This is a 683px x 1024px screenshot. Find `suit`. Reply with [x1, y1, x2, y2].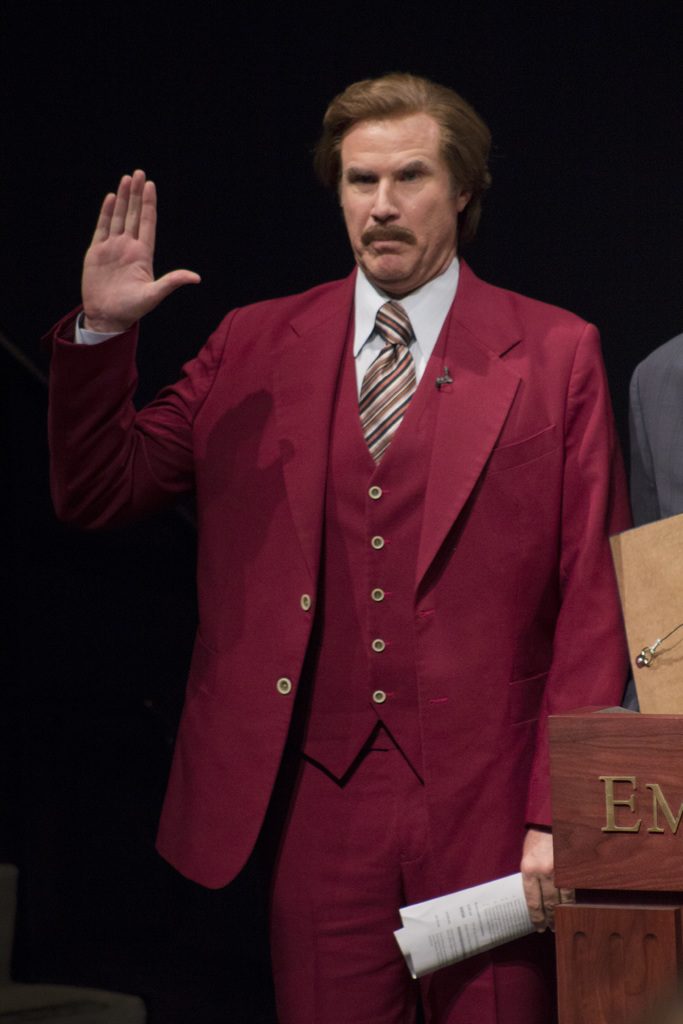
[620, 337, 682, 527].
